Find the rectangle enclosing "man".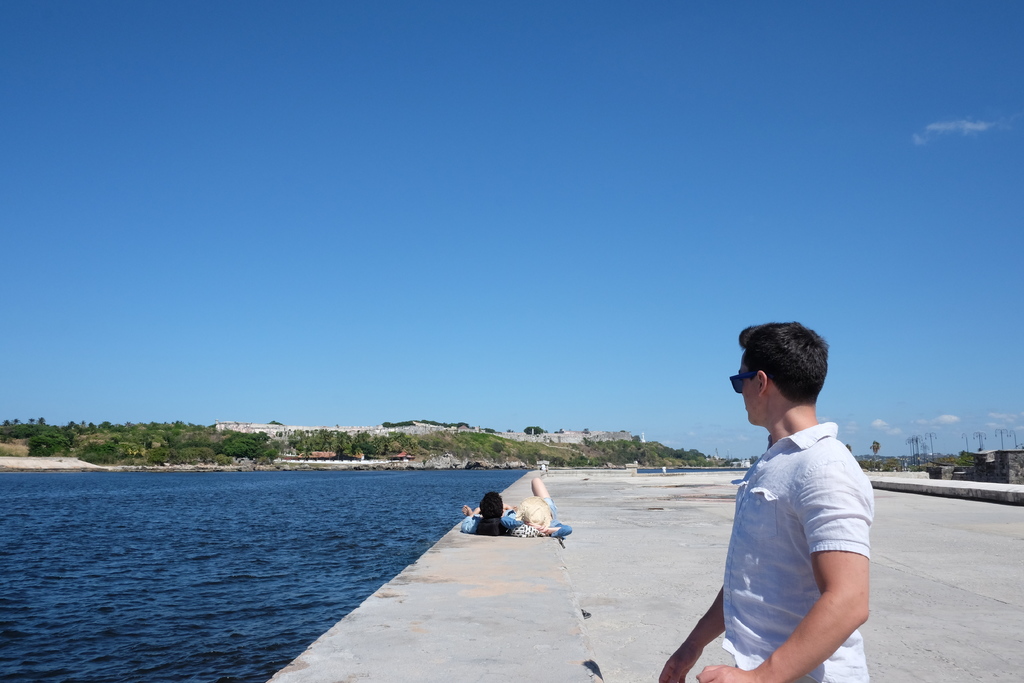
[x1=462, y1=488, x2=515, y2=533].
